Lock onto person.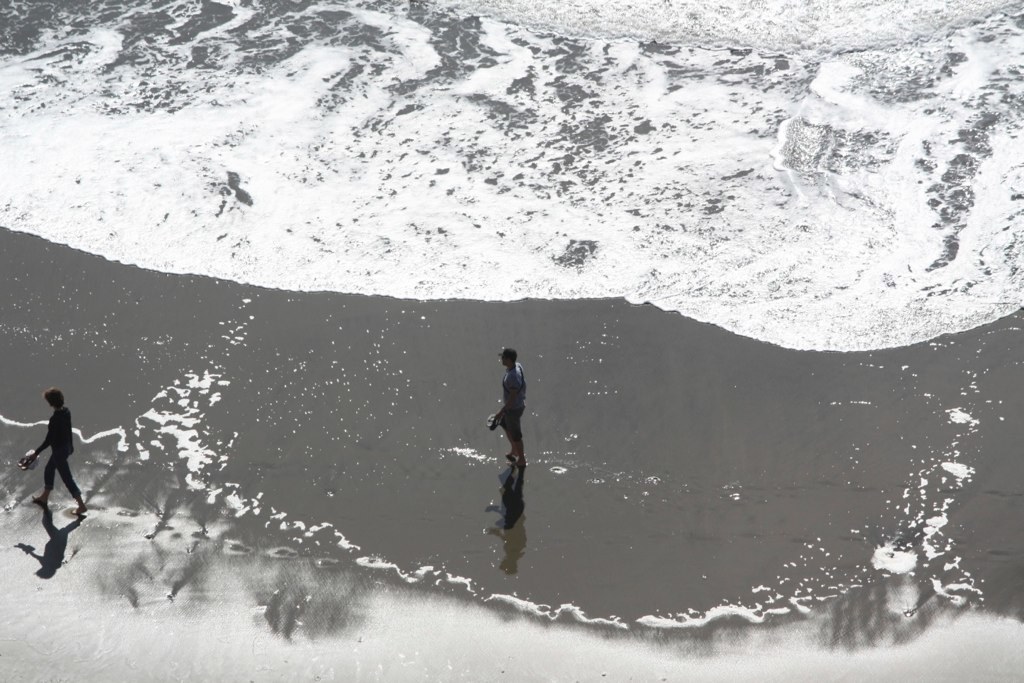
Locked: select_region(18, 380, 81, 506).
